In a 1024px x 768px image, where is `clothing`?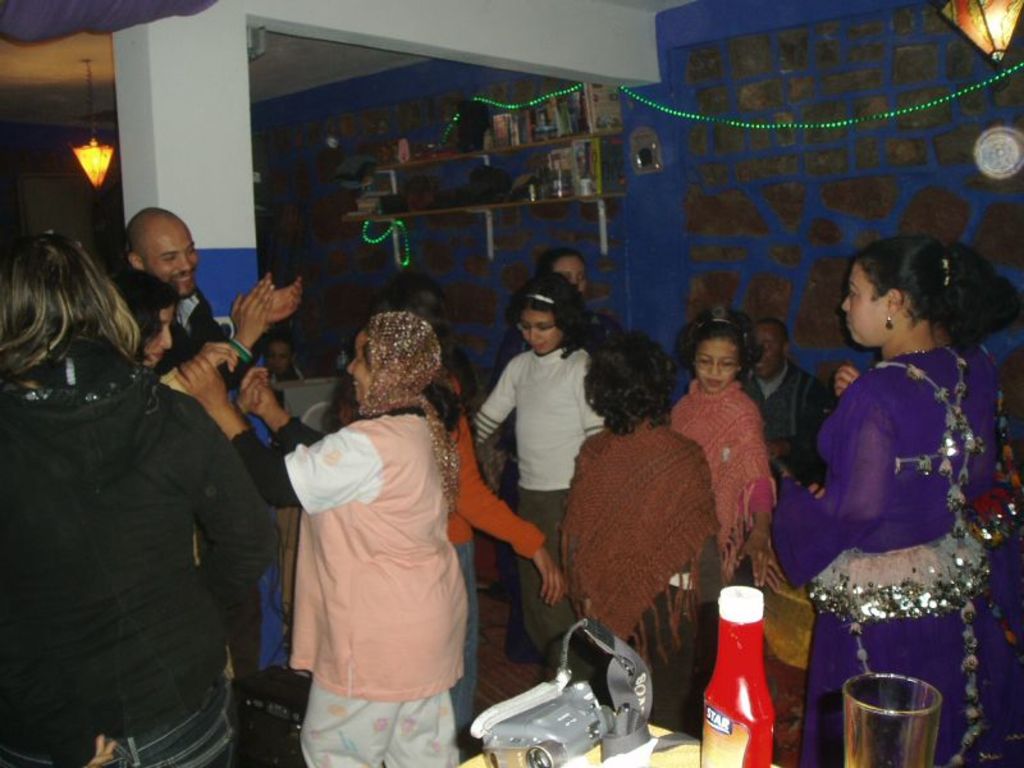
13/268/288/767.
